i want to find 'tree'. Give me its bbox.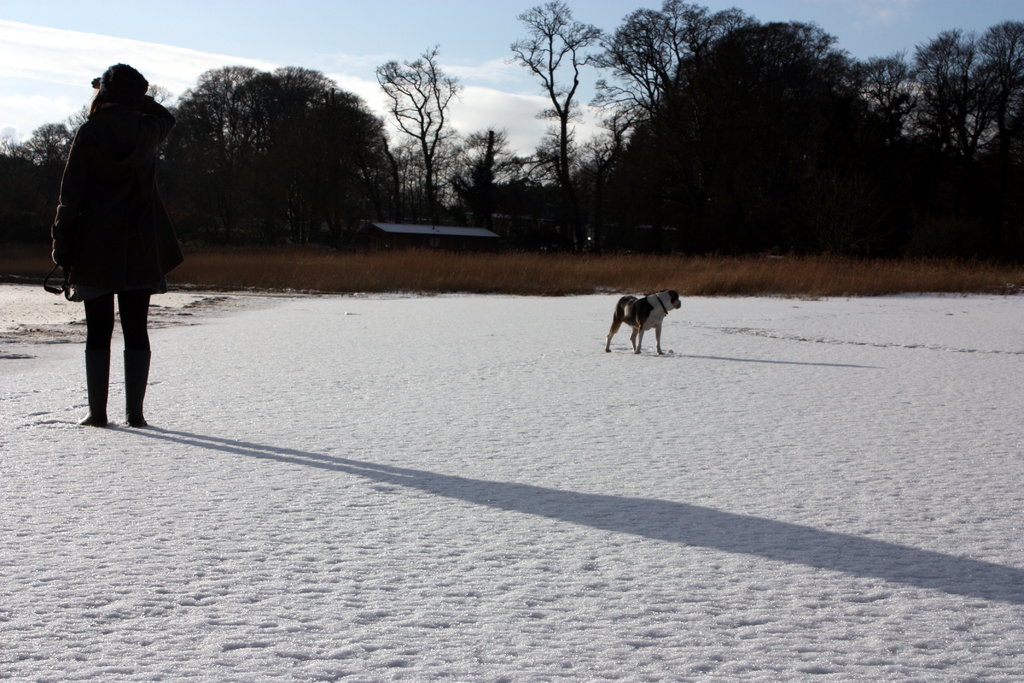
bbox=[501, 0, 615, 197].
